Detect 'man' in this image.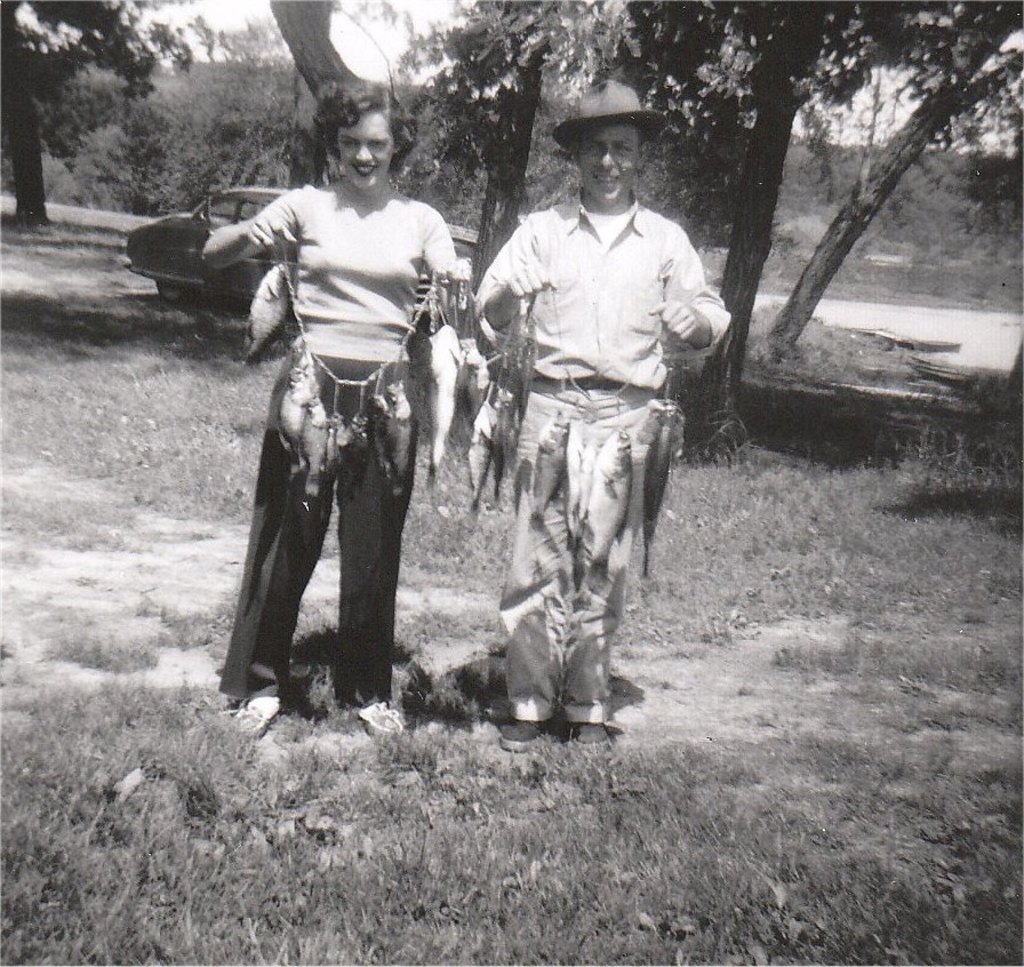
Detection: bbox=[217, 90, 463, 750].
